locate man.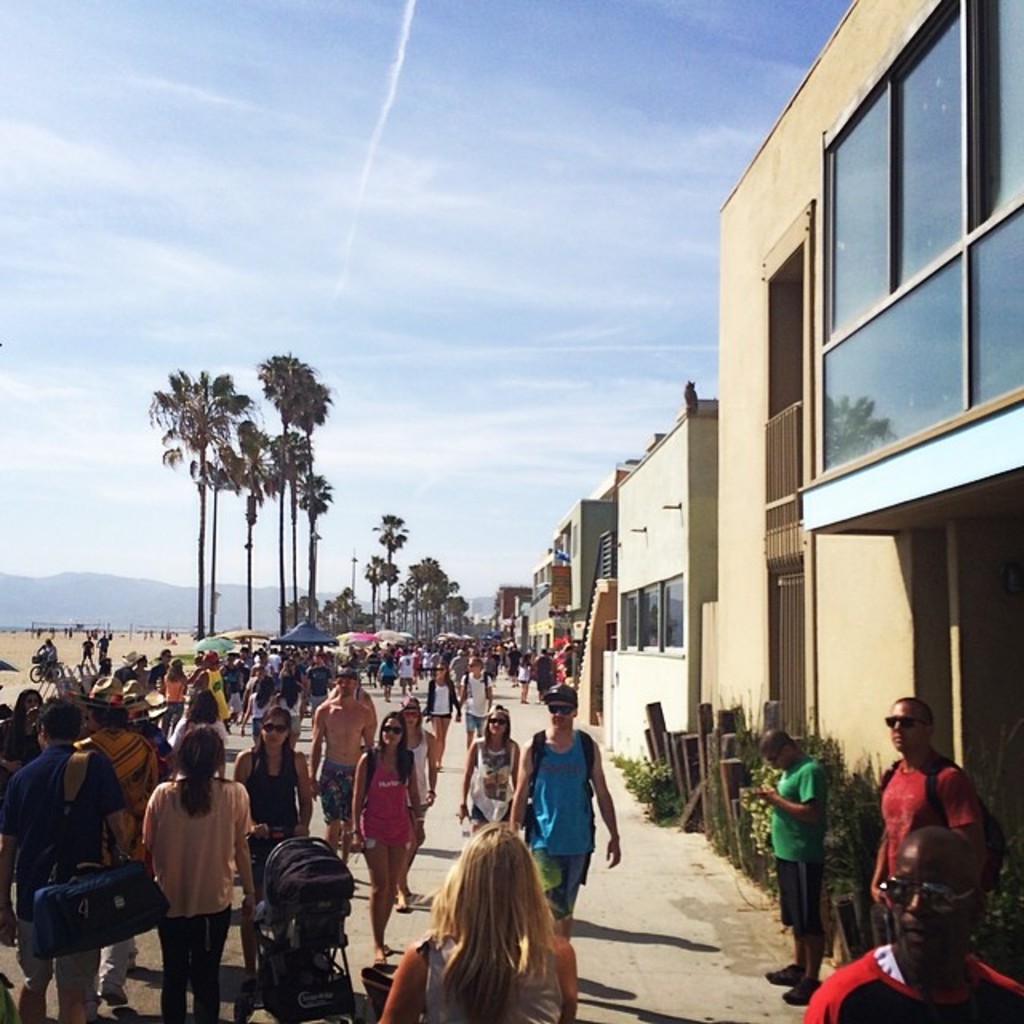
Bounding box: rect(528, 712, 618, 917).
